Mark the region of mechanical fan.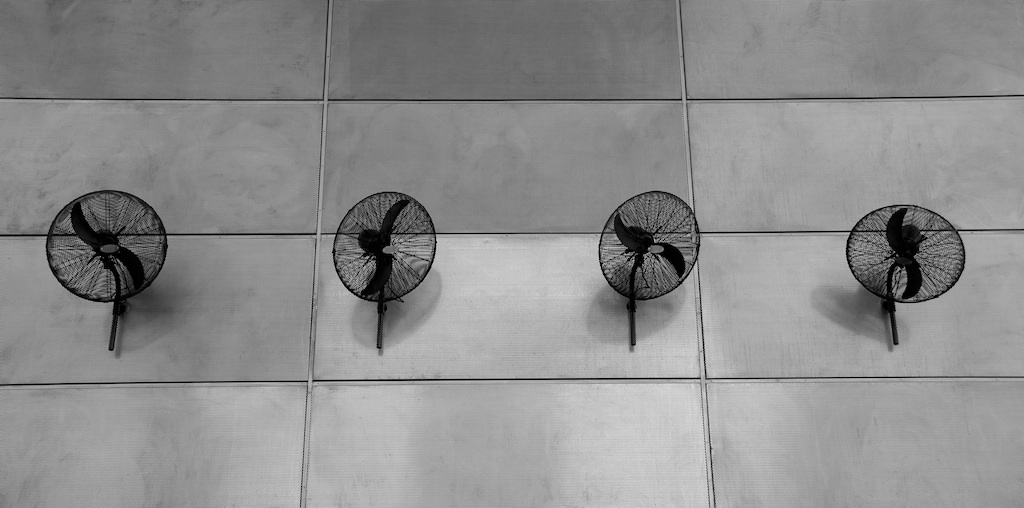
Region: 333:192:435:347.
